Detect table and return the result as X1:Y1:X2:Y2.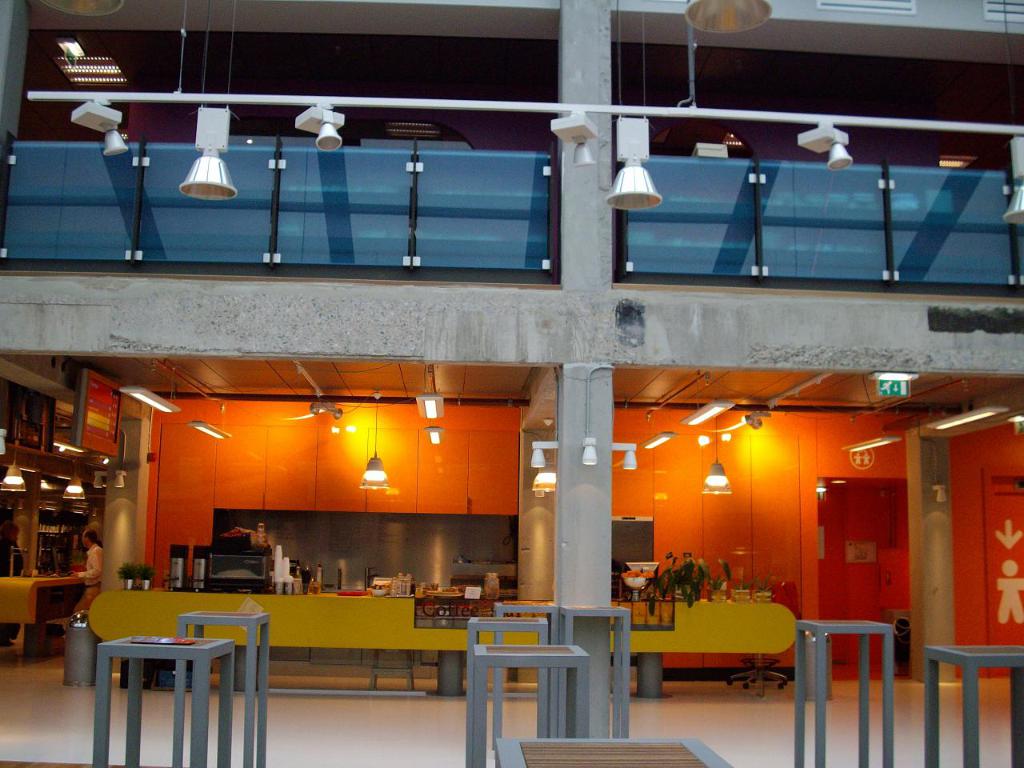
174:614:266:766.
